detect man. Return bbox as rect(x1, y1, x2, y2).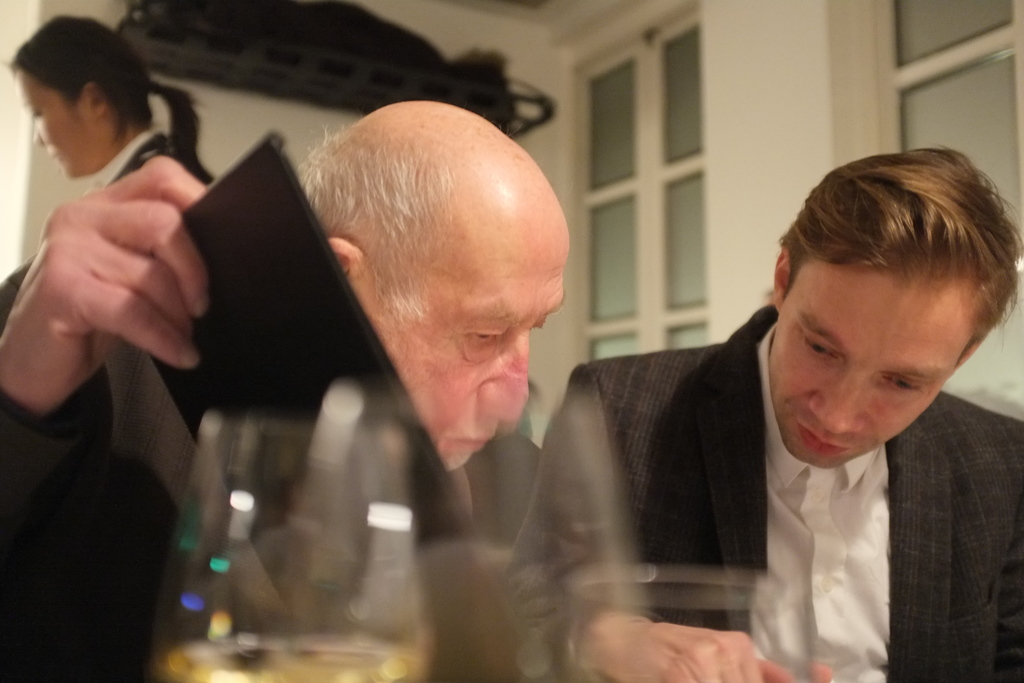
rect(502, 133, 1023, 682).
